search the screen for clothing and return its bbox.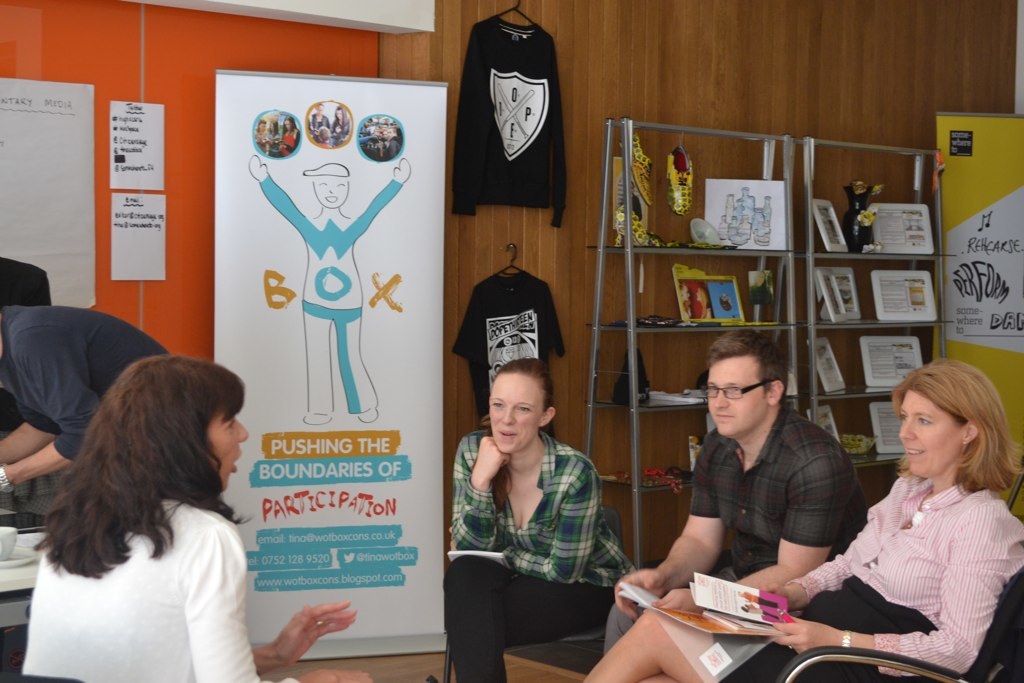
Found: bbox(442, 426, 637, 682).
